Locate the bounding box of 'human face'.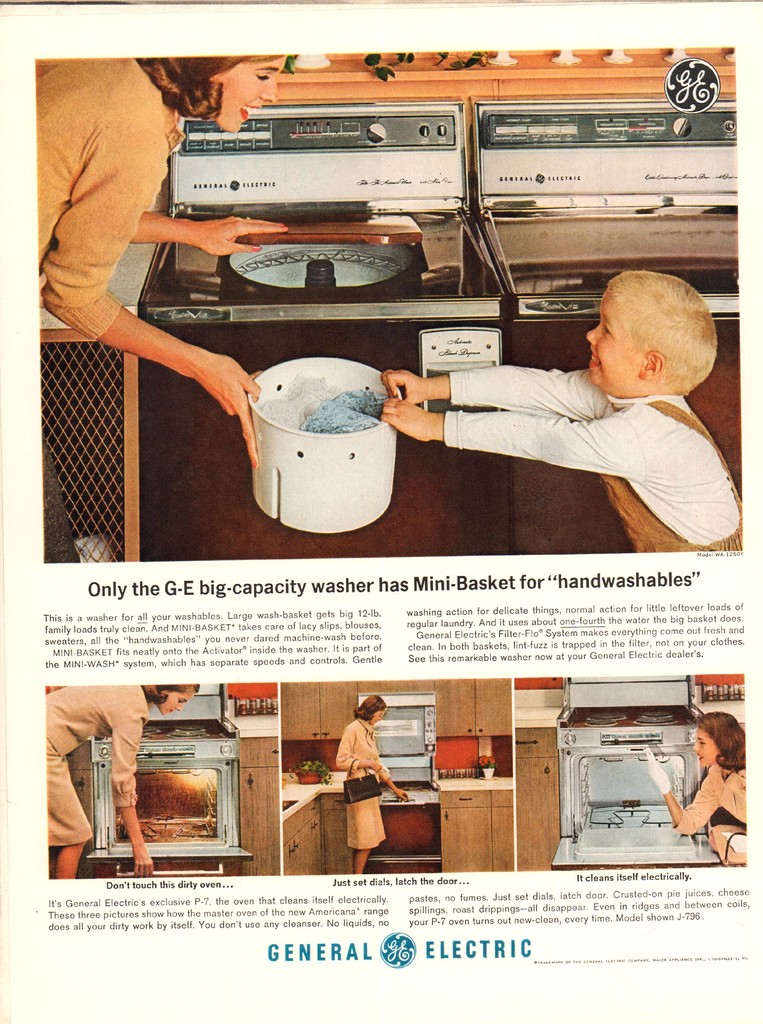
Bounding box: bbox(692, 728, 716, 765).
